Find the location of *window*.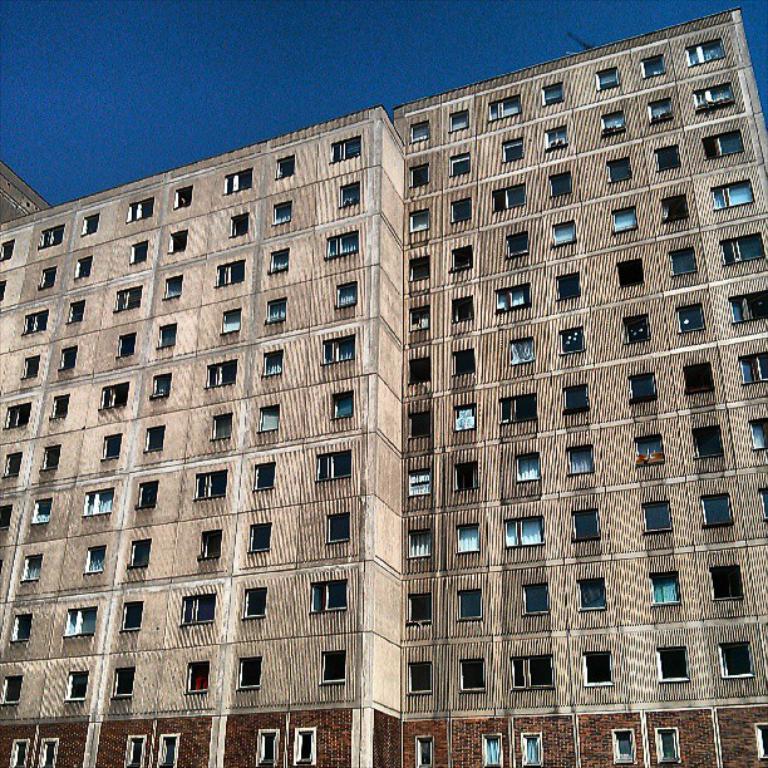
Location: {"left": 511, "top": 451, "right": 543, "bottom": 482}.
